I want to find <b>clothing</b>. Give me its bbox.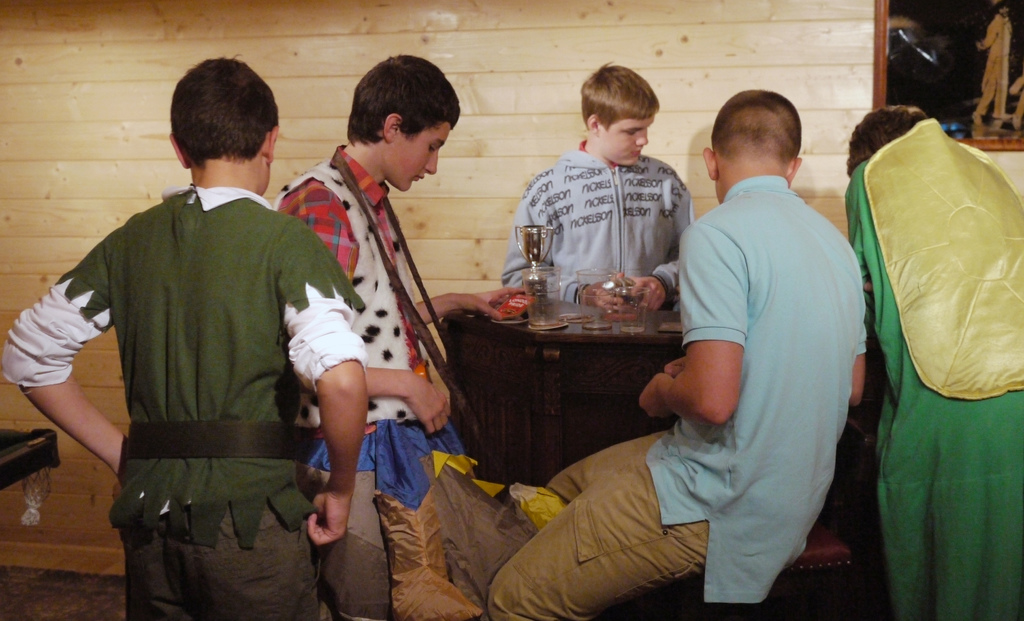
bbox(1004, 72, 1023, 126).
